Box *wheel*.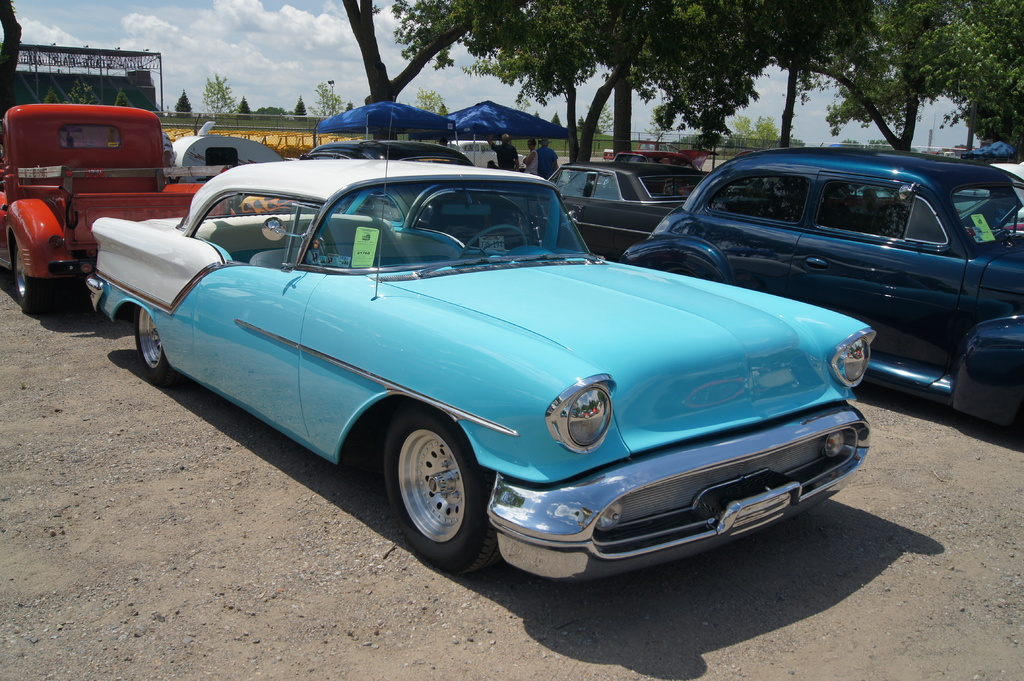
bbox=[13, 246, 51, 315].
